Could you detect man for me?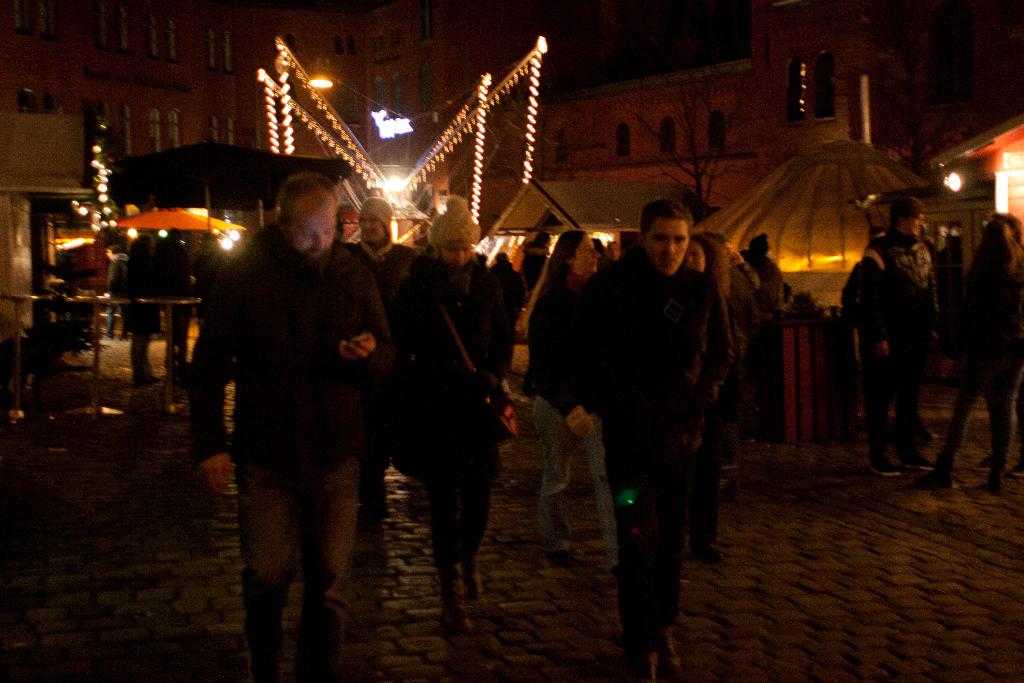
Detection result: <box>192,233,228,331</box>.
